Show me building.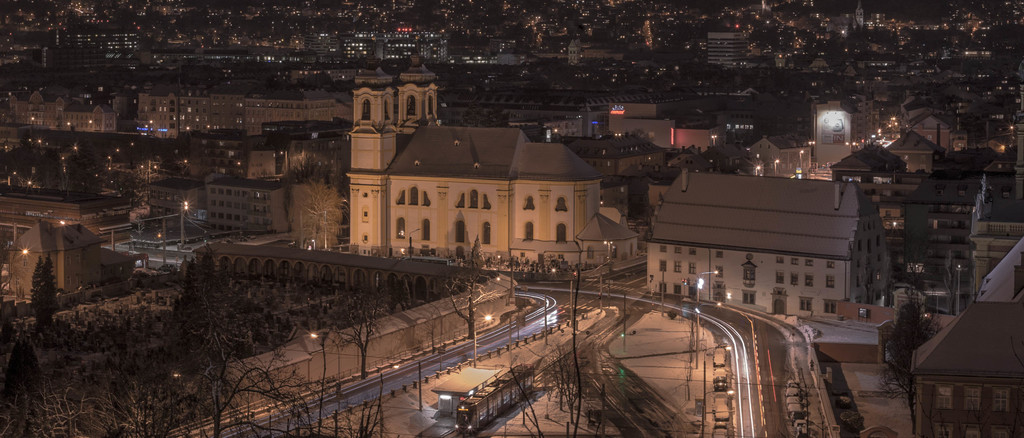
building is here: detection(347, 55, 641, 258).
